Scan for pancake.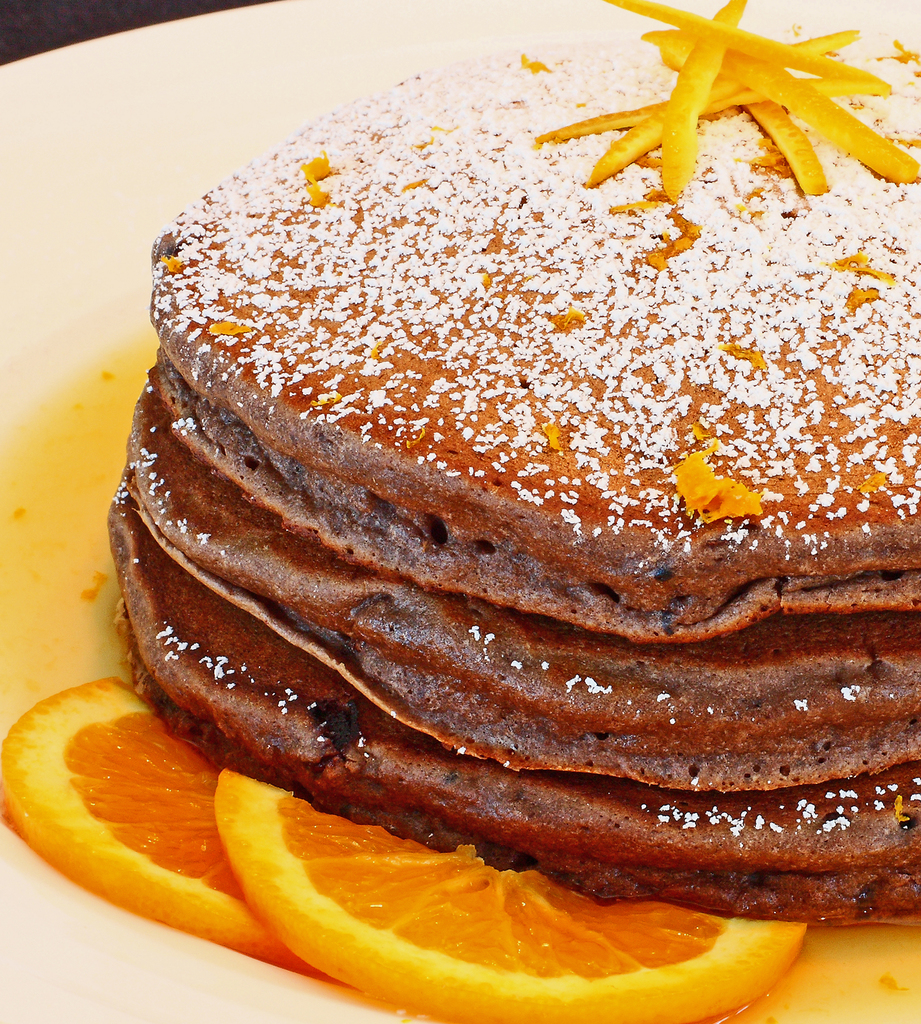
Scan result: [116,0,920,920].
